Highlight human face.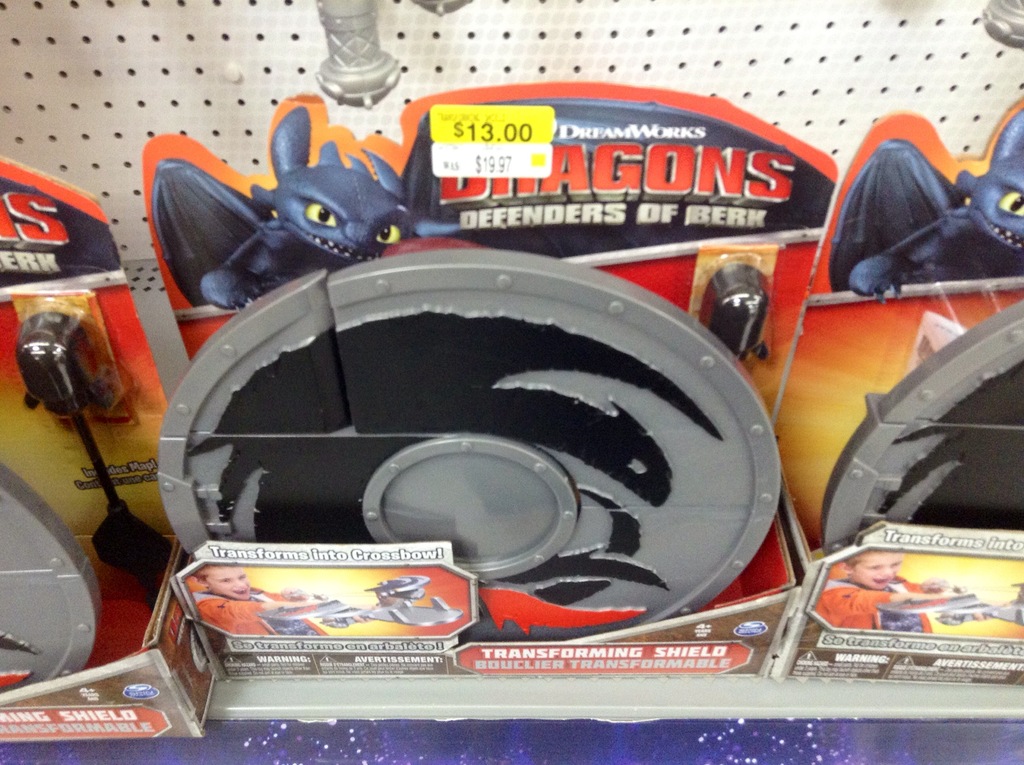
Highlighted region: detection(207, 564, 252, 599).
